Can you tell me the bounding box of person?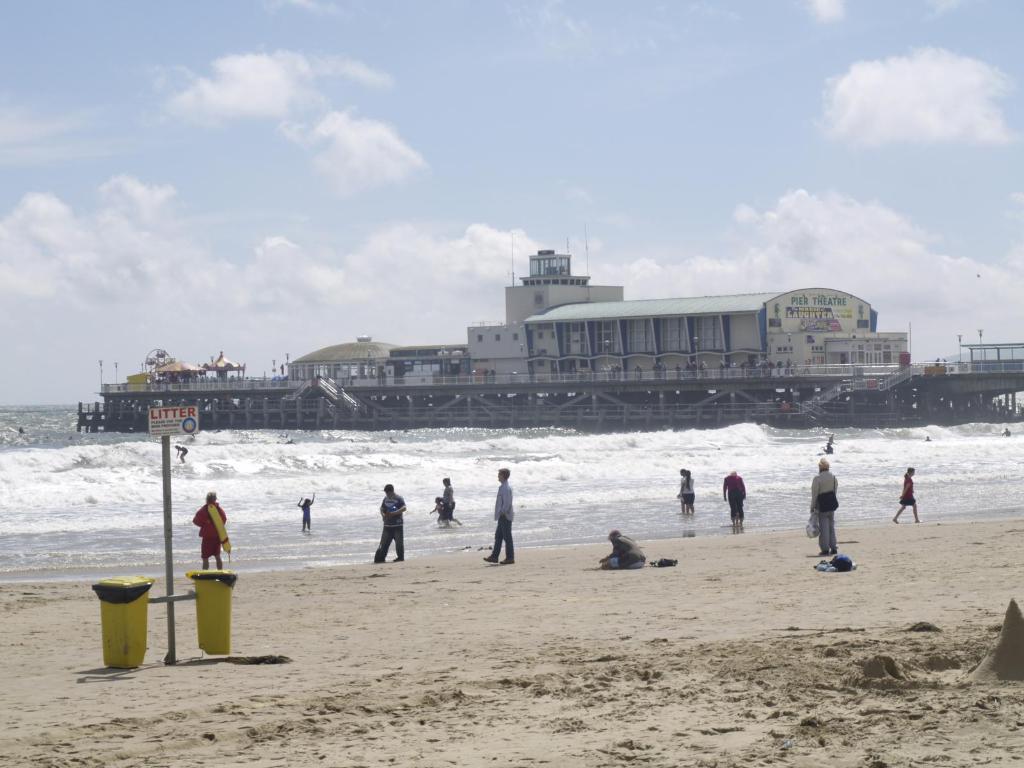
rect(597, 529, 646, 570).
